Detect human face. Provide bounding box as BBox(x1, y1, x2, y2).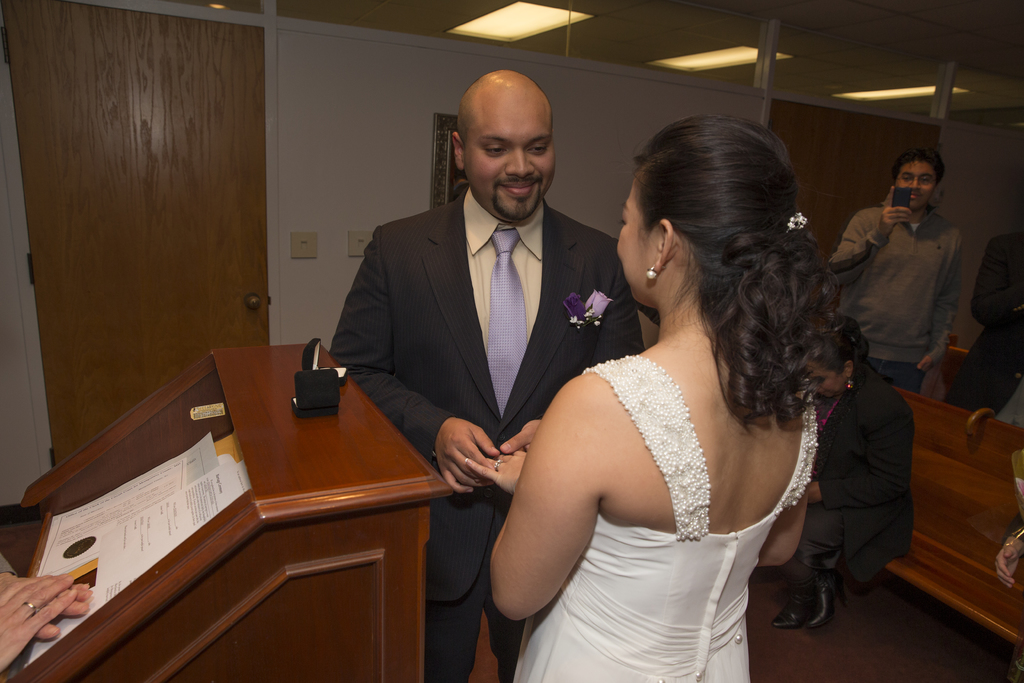
BBox(897, 162, 934, 210).
